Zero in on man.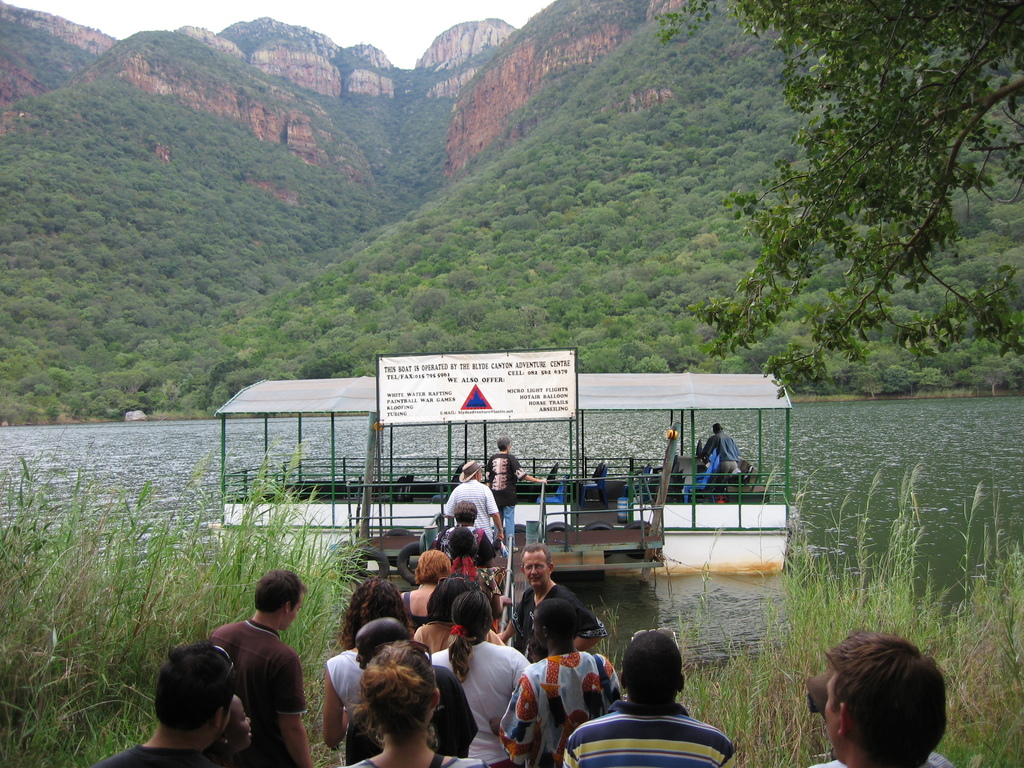
Zeroed in: (201,584,308,767).
